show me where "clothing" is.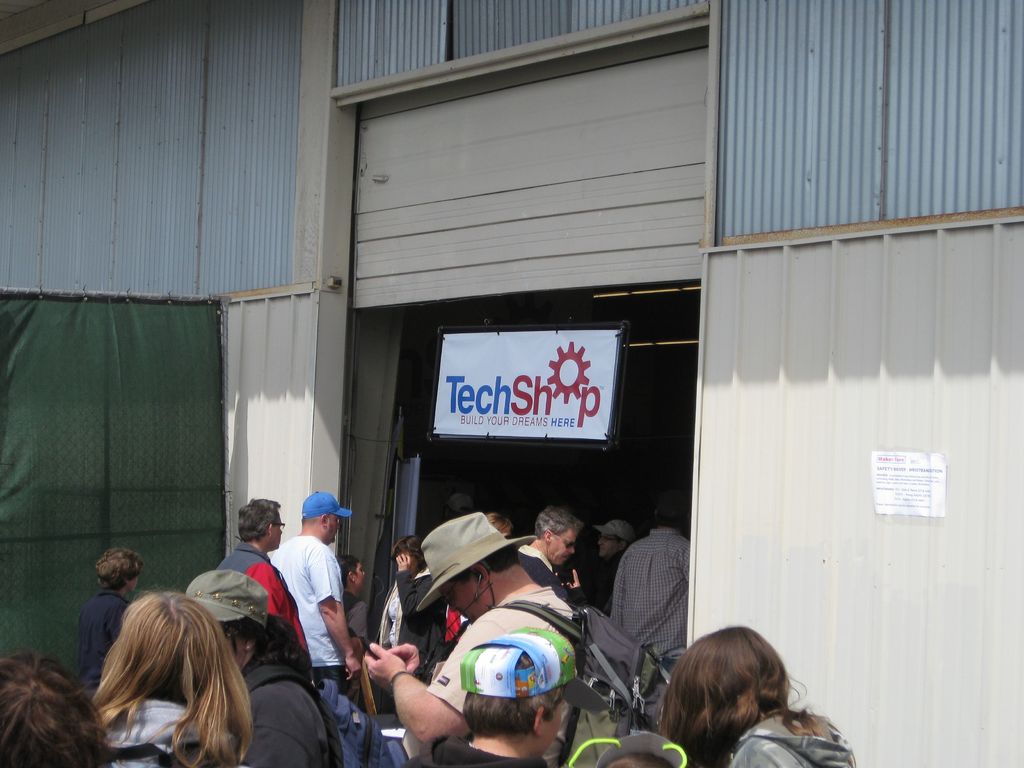
"clothing" is at 228 664 339 767.
